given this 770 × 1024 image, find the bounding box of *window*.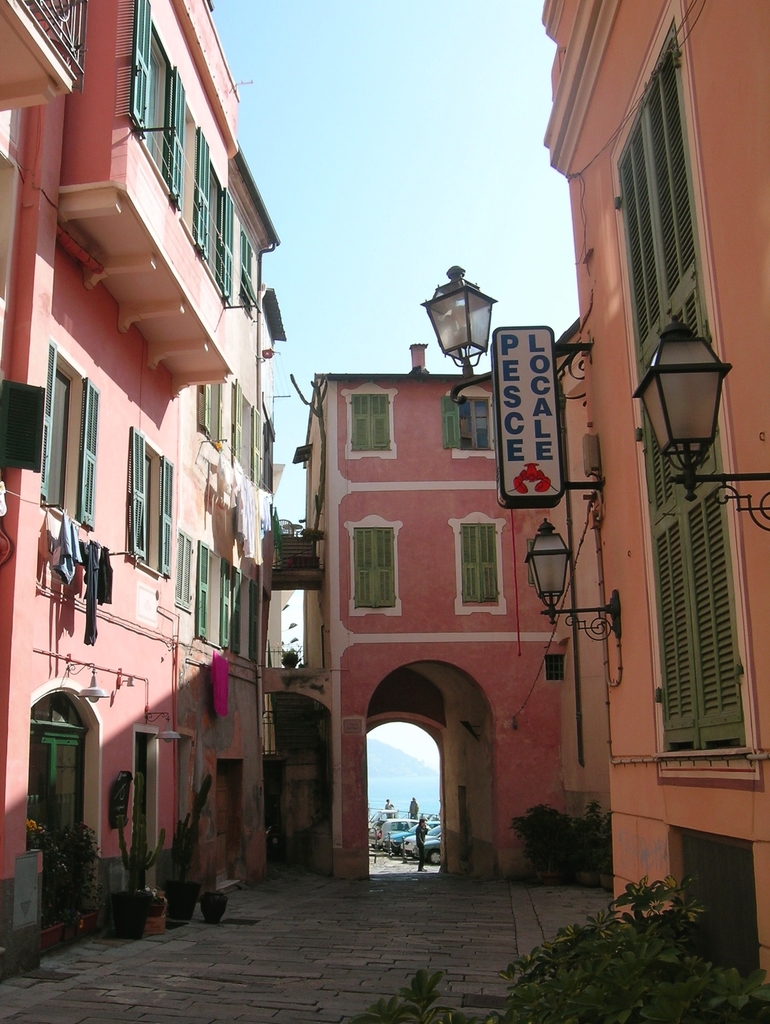
0, 725, 88, 850.
